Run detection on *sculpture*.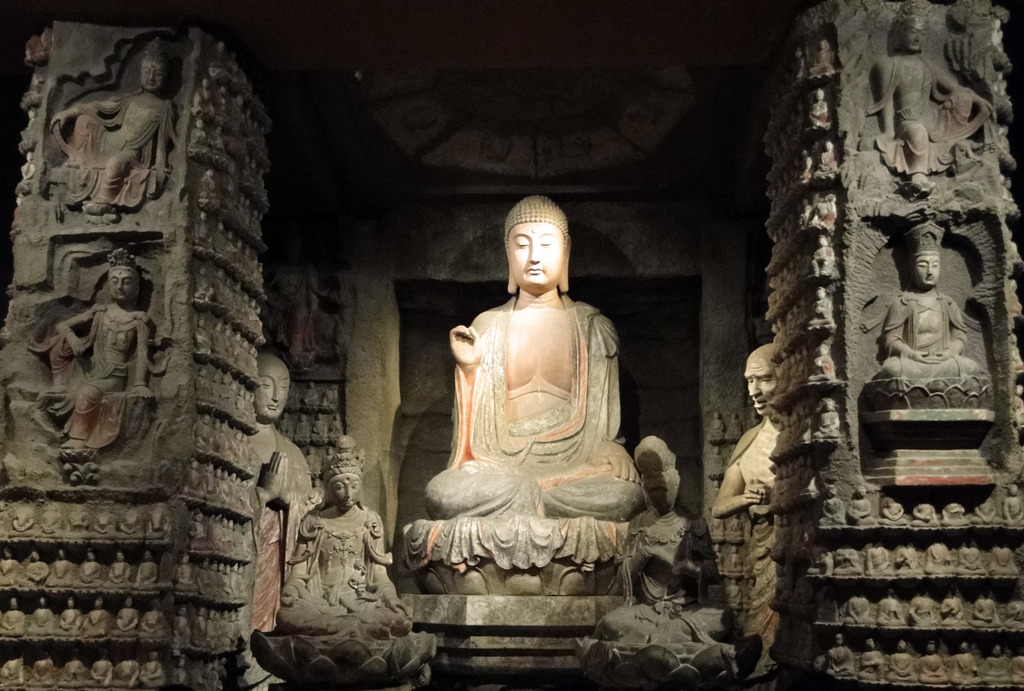
Result: (left=235, top=357, right=316, bottom=541).
